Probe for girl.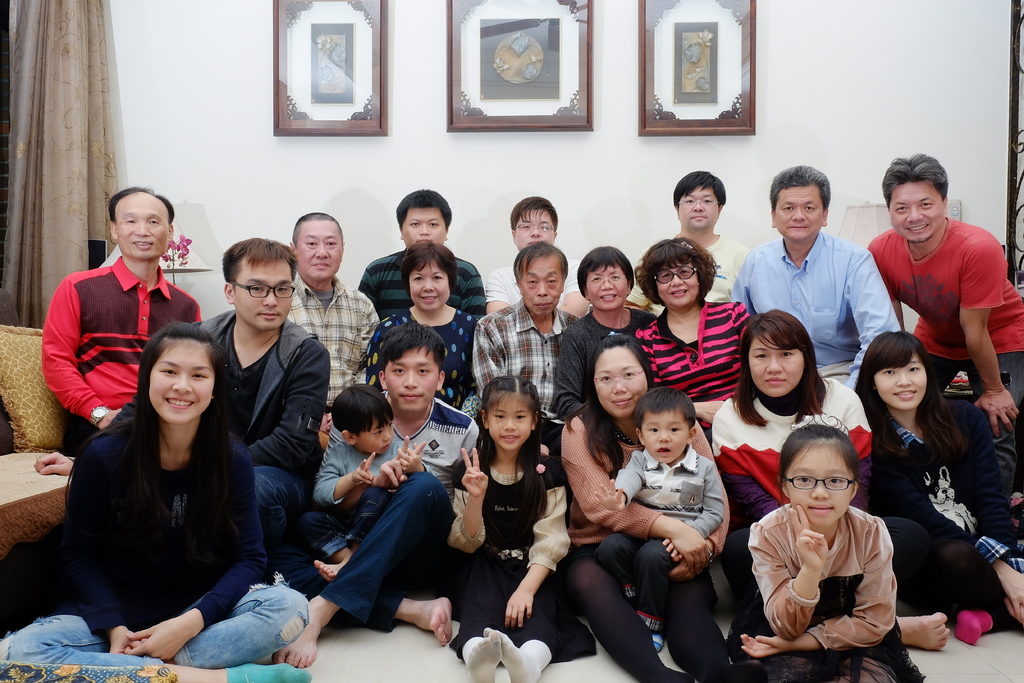
Probe result: detection(0, 324, 314, 682).
